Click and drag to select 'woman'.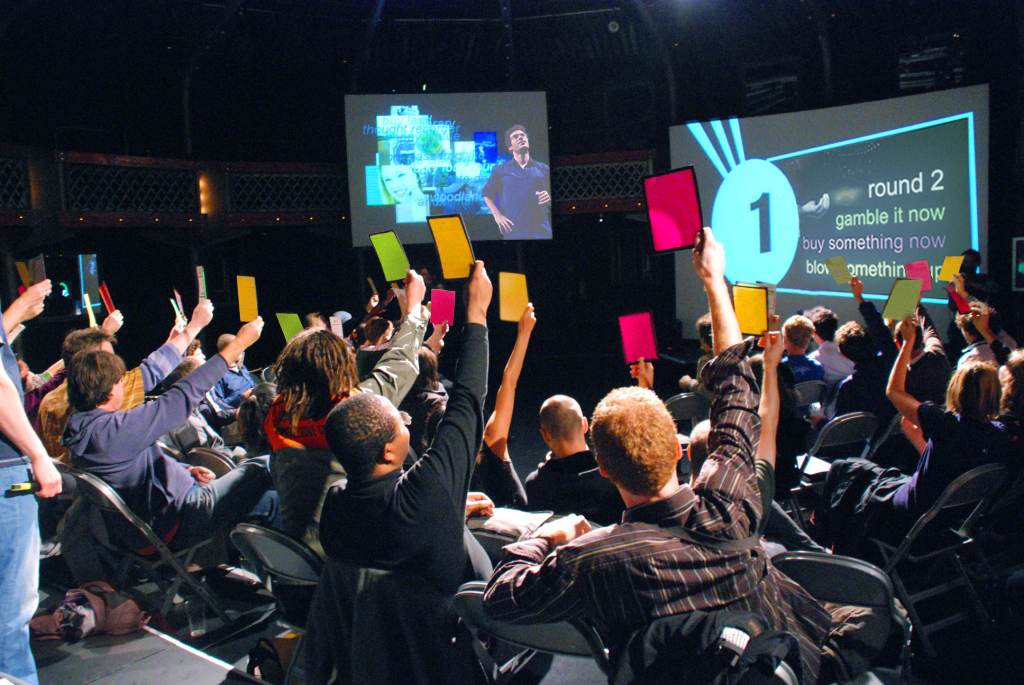
Selection: [x1=230, y1=378, x2=285, y2=464].
